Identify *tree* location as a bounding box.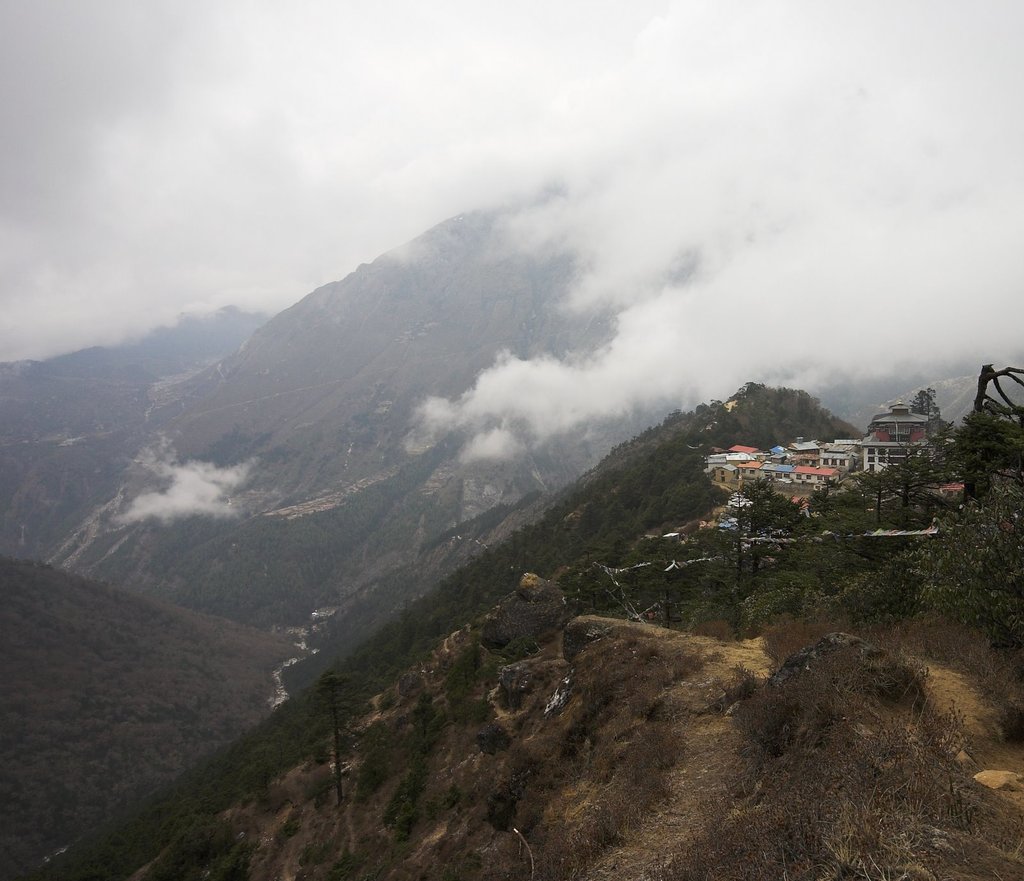
left=734, top=473, right=780, bottom=575.
